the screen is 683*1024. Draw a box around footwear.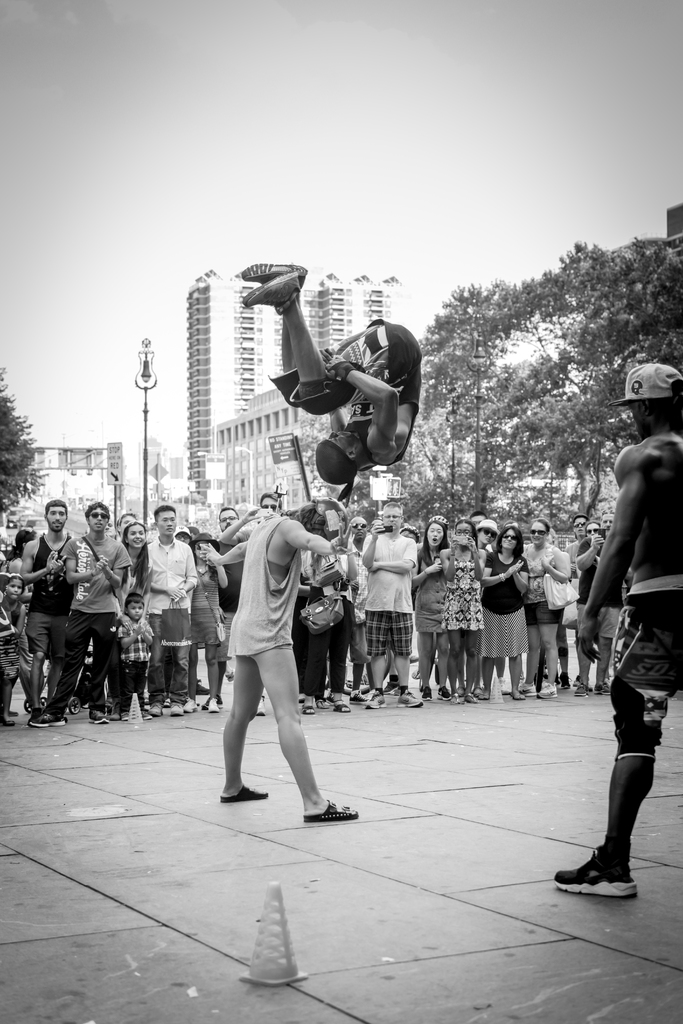
(299,798,363,826).
